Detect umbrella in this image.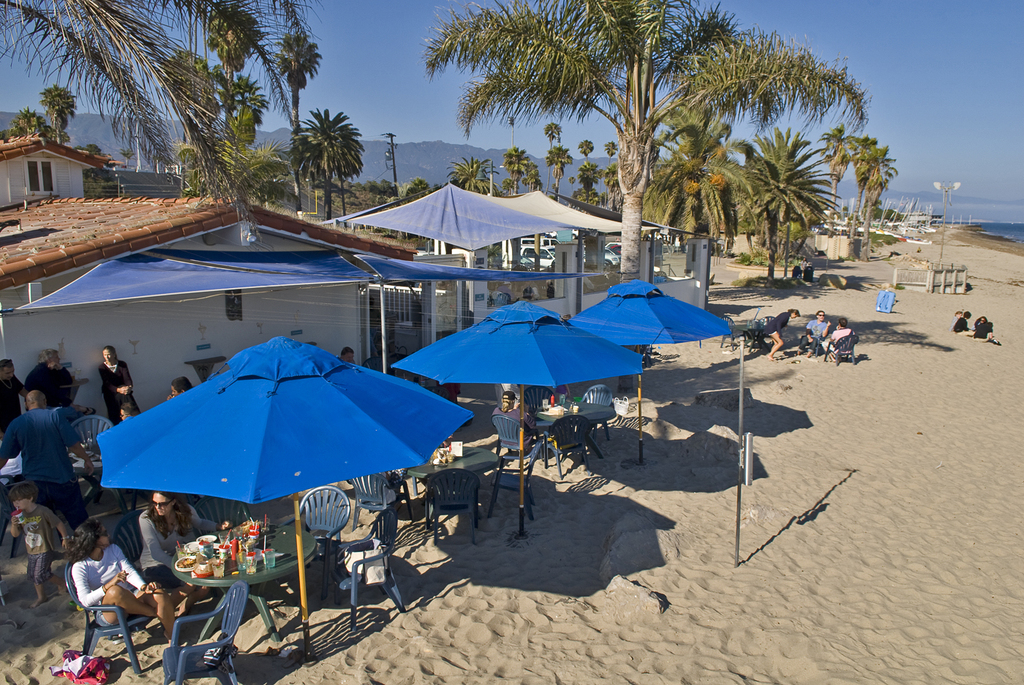
Detection: rect(391, 303, 647, 536).
